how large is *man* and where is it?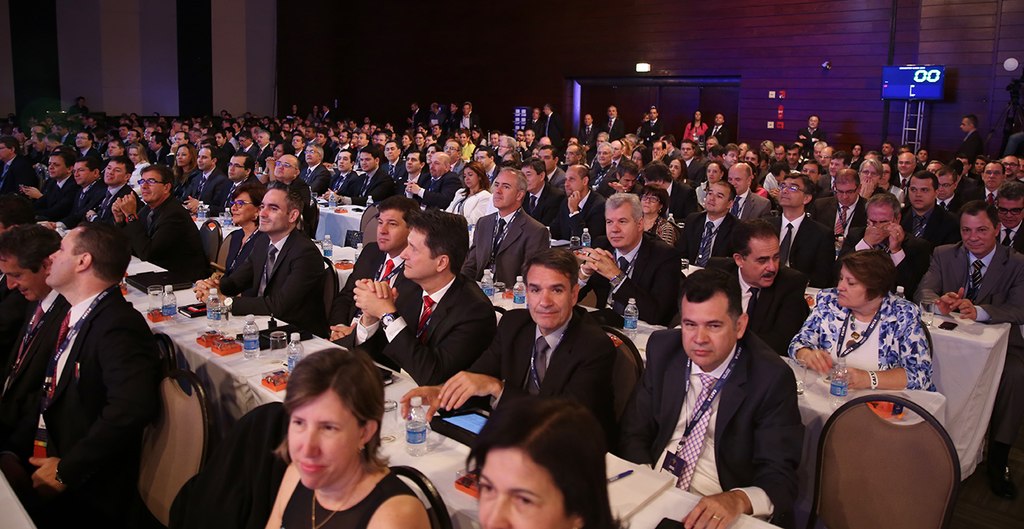
Bounding box: Rect(237, 132, 258, 159).
